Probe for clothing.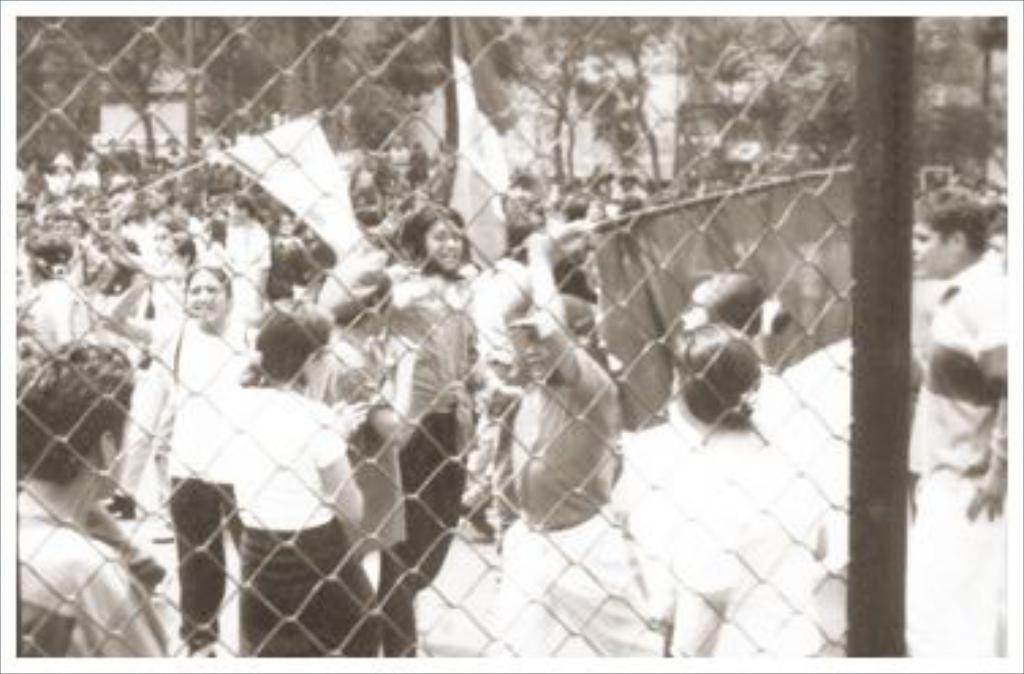
Probe result: {"left": 11, "top": 492, "right": 177, "bottom": 671}.
